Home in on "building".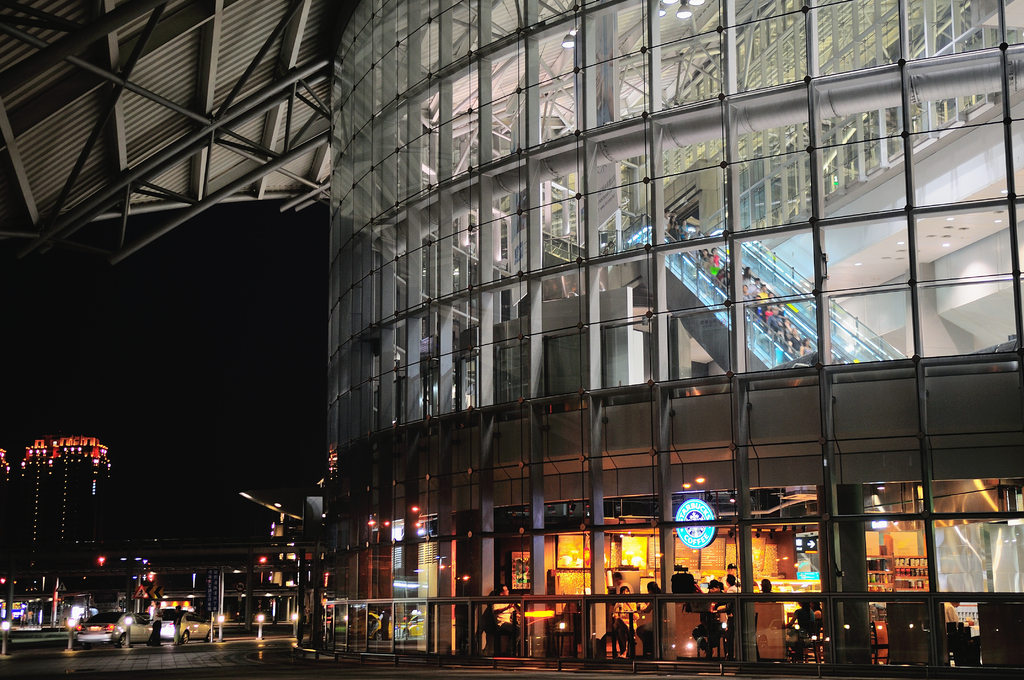
Homed in at x1=0, y1=0, x2=1023, y2=679.
